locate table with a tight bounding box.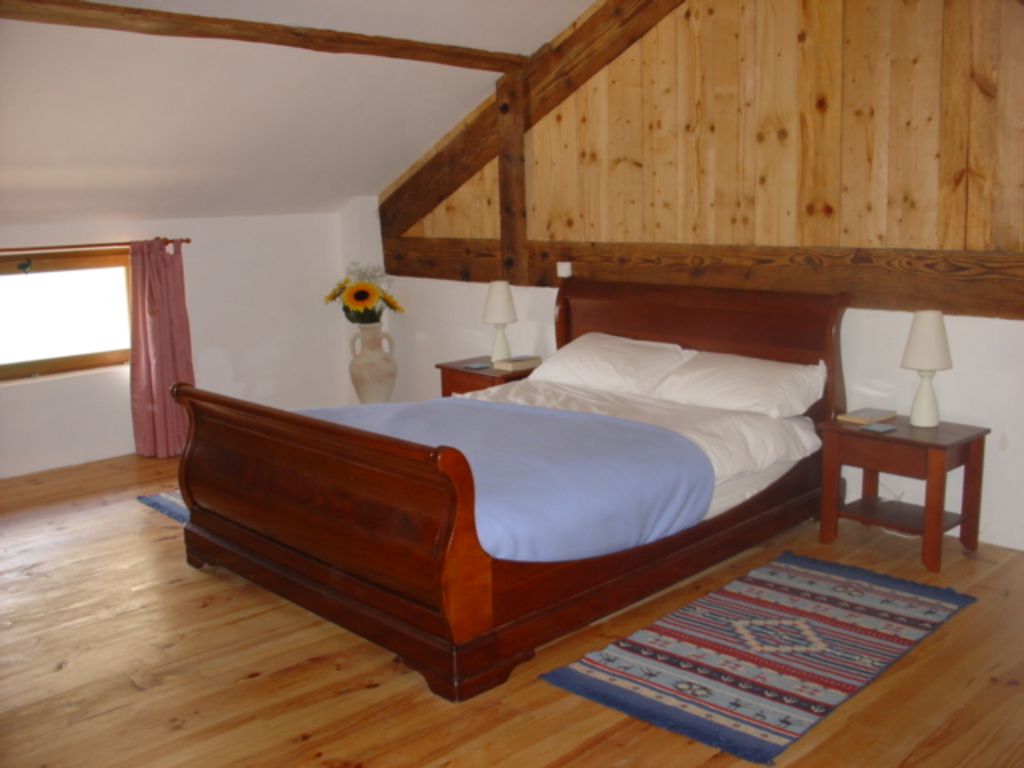
[430, 344, 546, 387].
